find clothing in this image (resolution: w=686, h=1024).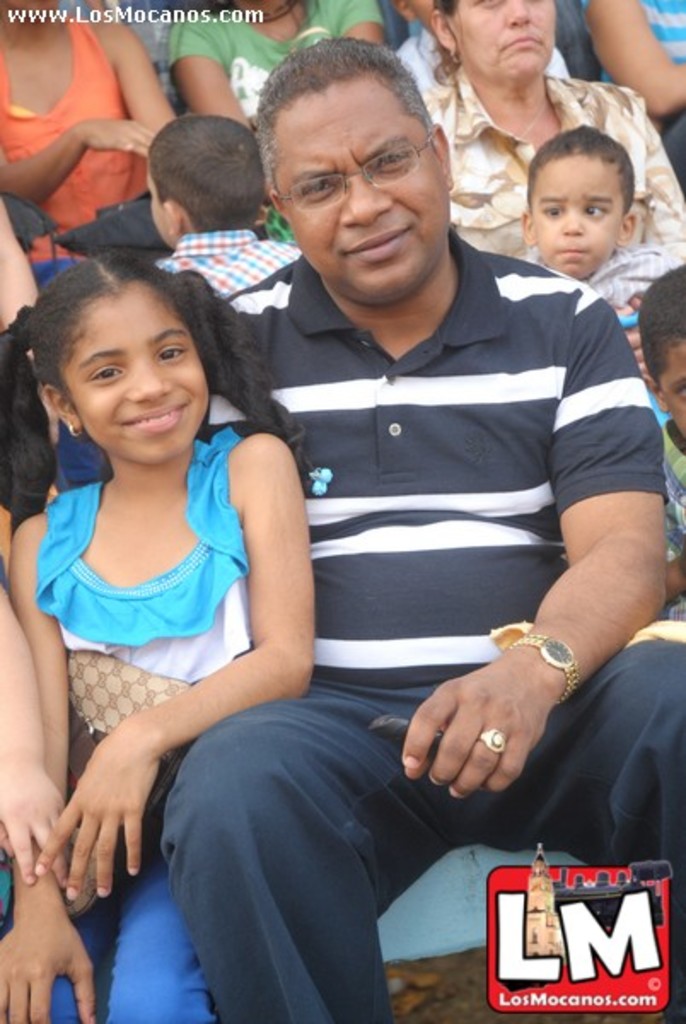
box=[162, 0, 381, 191].
